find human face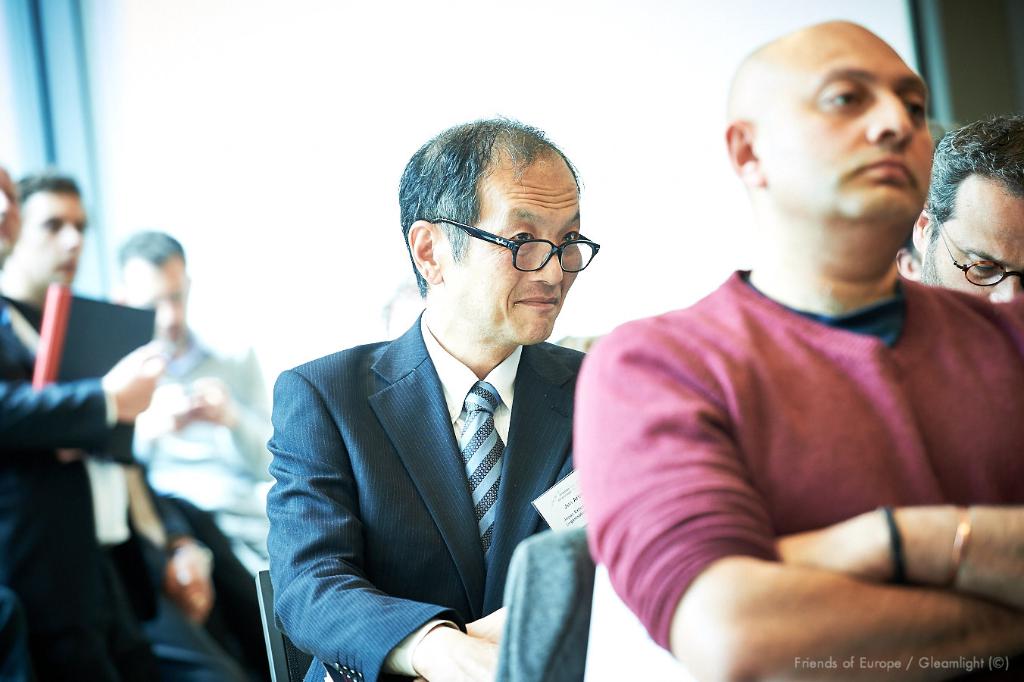
box=[921, 177, 1023, 301]
